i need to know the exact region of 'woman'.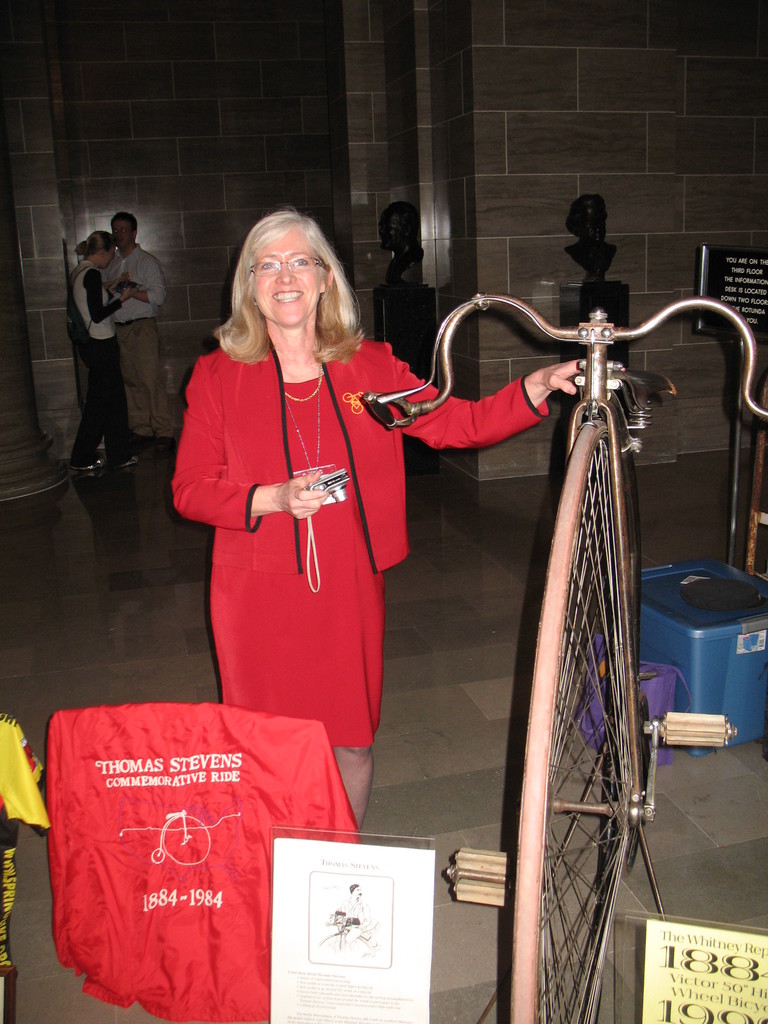
Region: (left=77, top=228, right=135, bottom=469).
